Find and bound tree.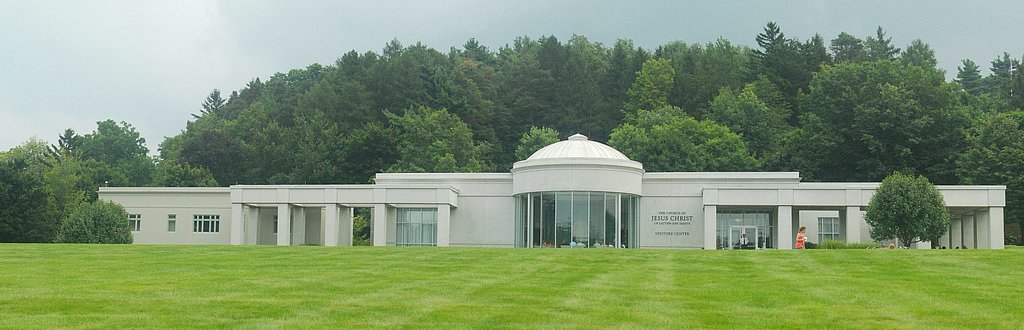
Bound: <bbox>859, 174, 953, 250</bbox>.
